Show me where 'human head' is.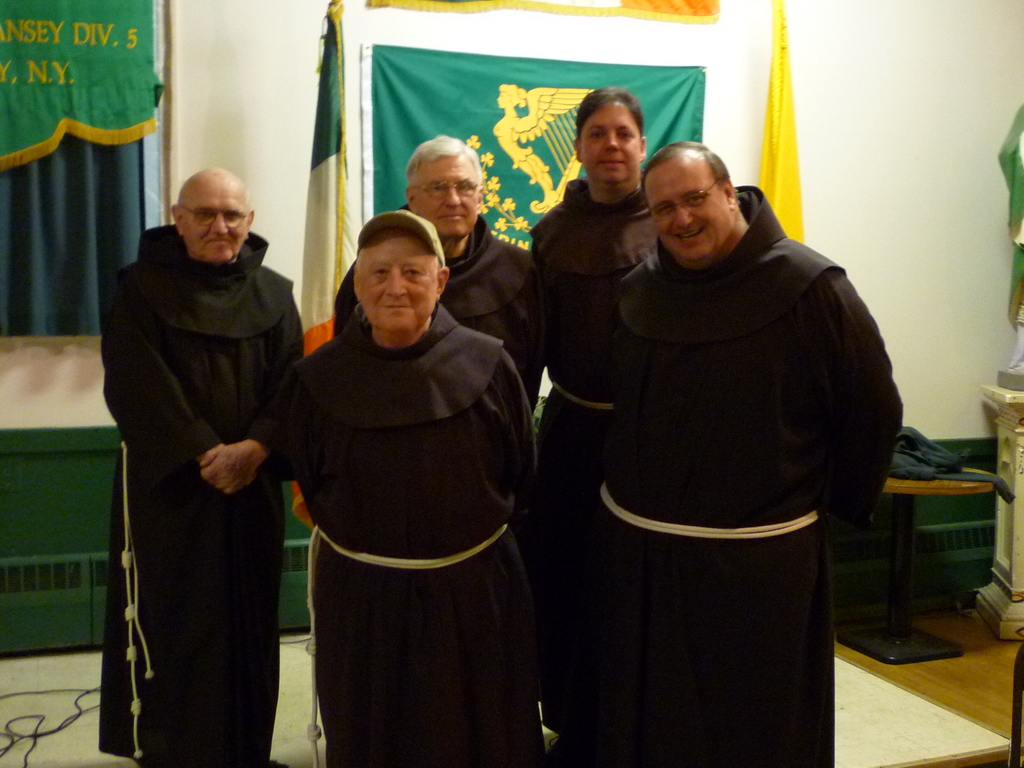
'human head' is at <box>640,140,742,257</box>.
